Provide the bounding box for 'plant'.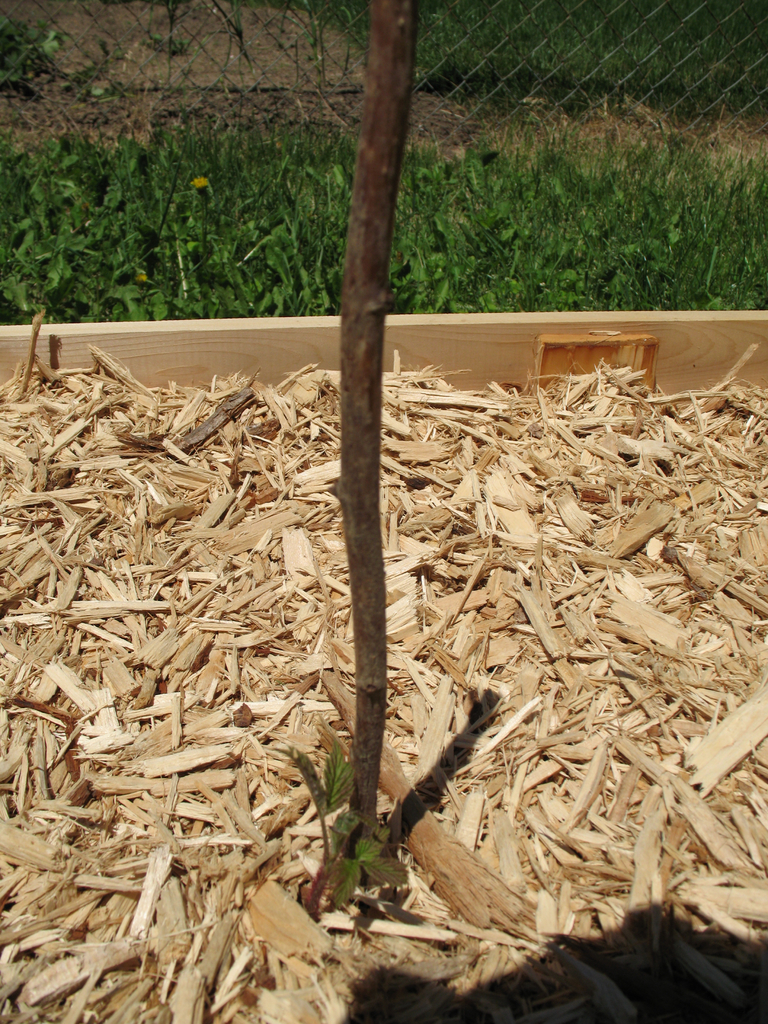
l=0, t=115, r=378, b=317.
